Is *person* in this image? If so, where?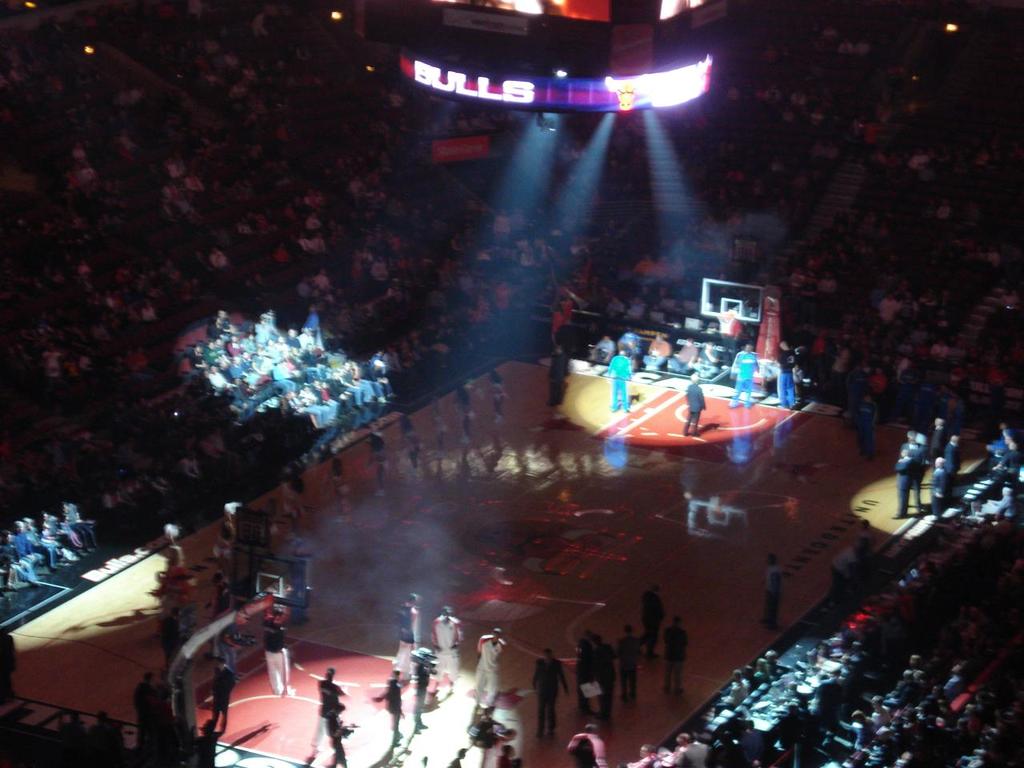
Yes, at [x1=394, y1=594, x2=422, y2=678].
